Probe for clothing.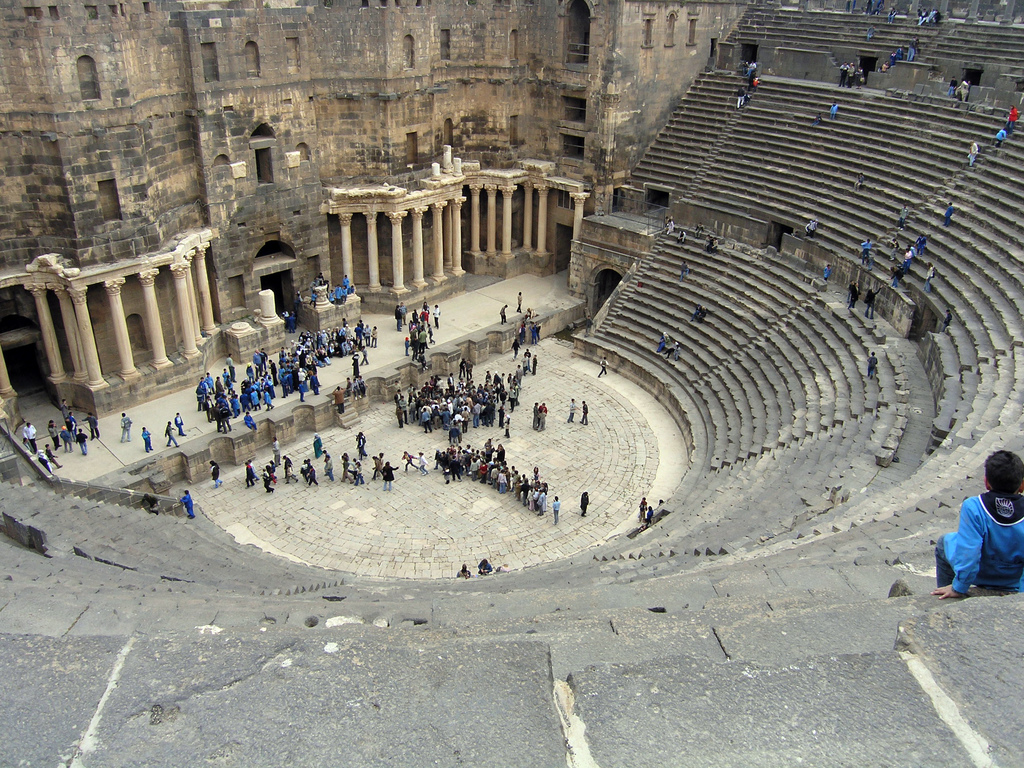
Probe result: box(251, 462, 257, 478).
